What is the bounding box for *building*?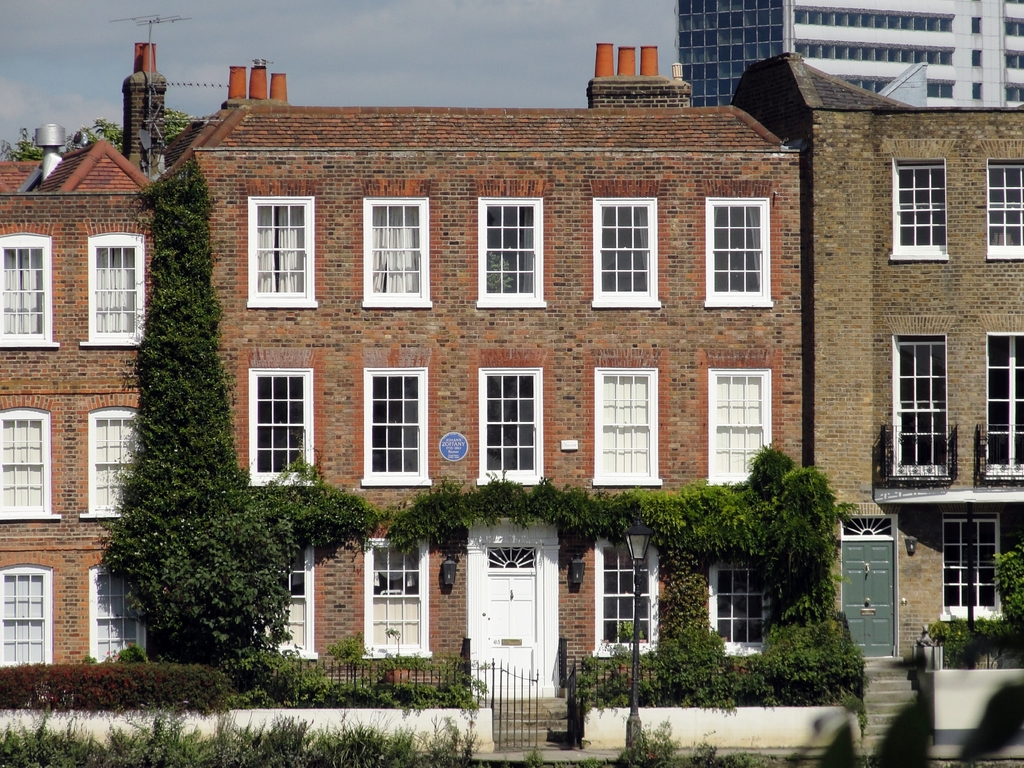
[left=2, top=43, right=805, bottom=703].
